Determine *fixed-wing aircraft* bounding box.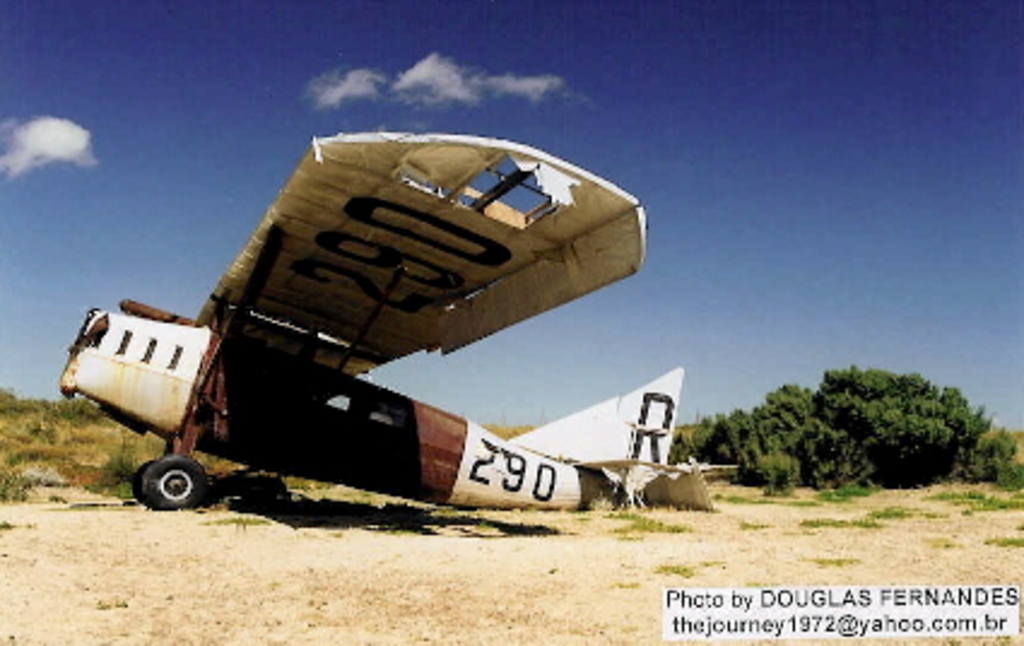
Determined: 58,128,737,511.
